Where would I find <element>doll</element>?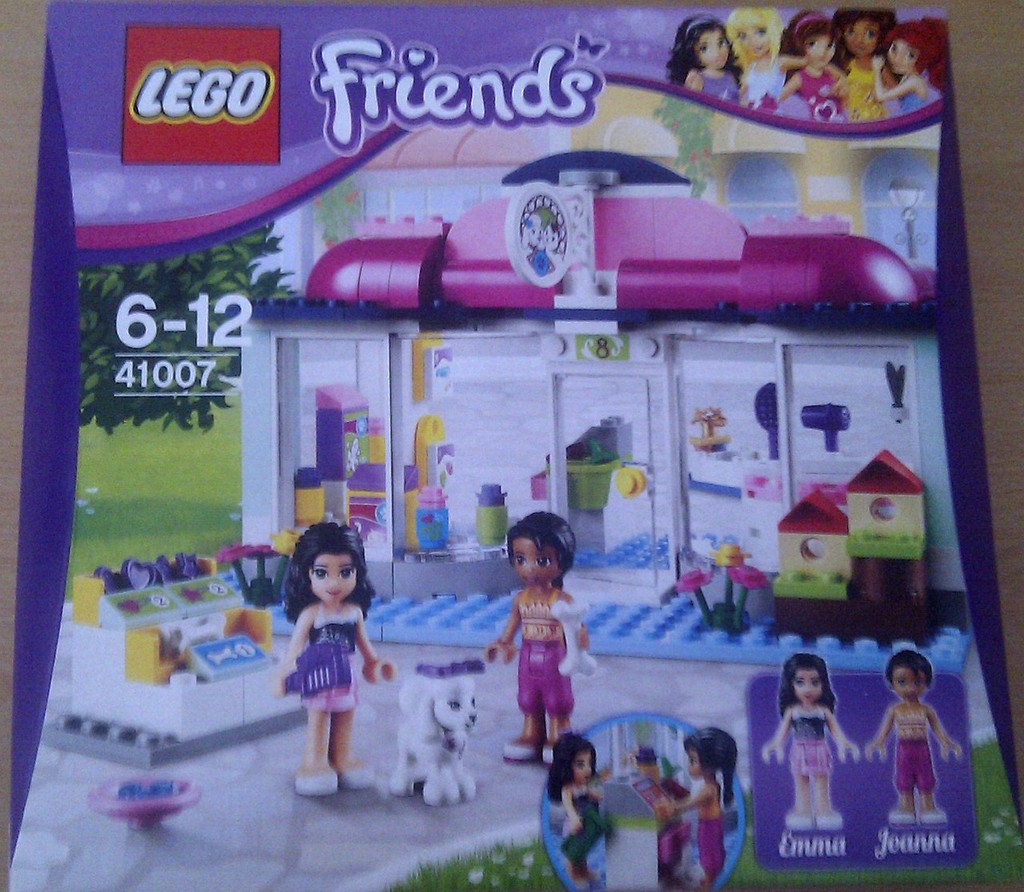
At x1=728 y1=10 x2=788 y2=106.
